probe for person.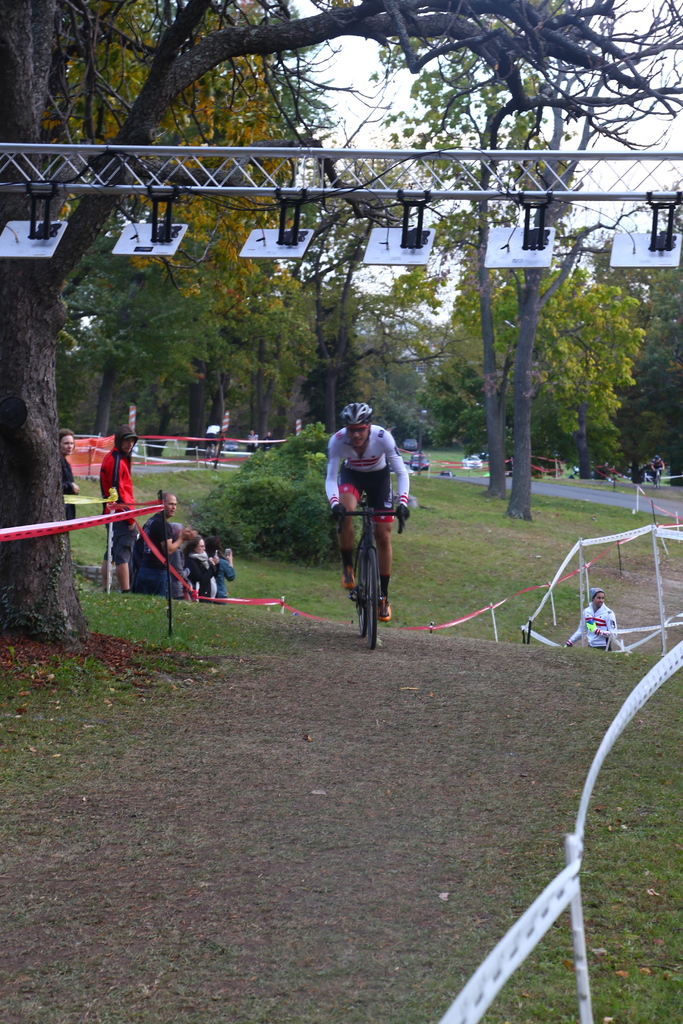
Probe result: [left=54, top=429, right=82, bottom=534].
